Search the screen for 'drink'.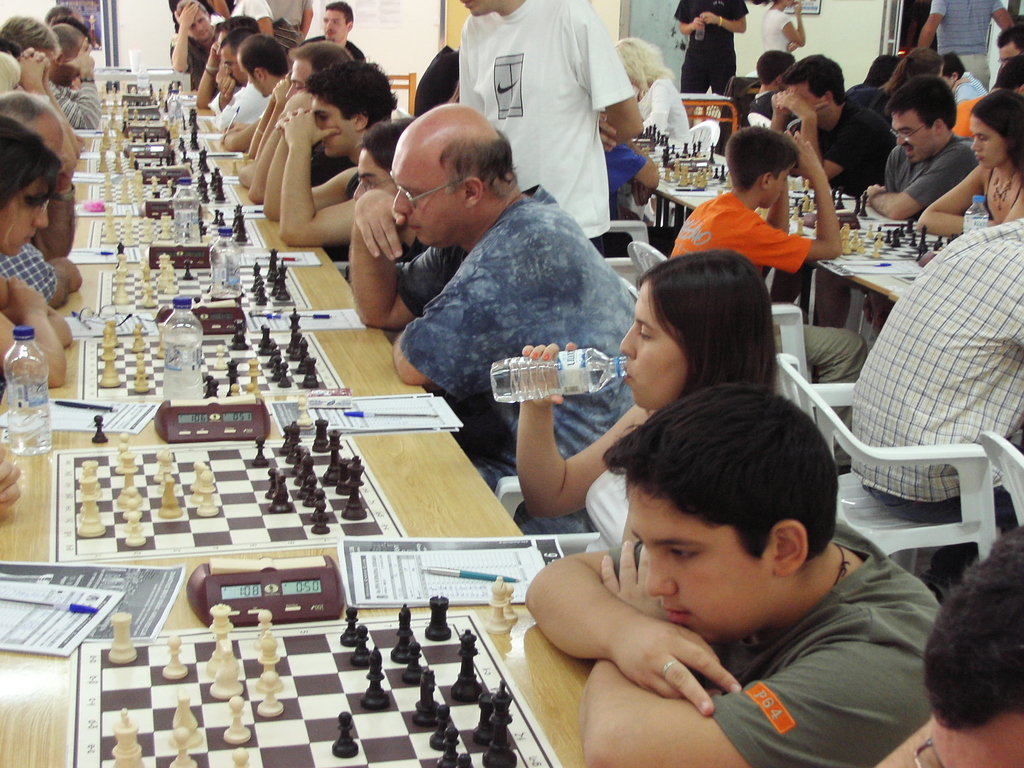
Found at locate(176, 199, 202, 244).
